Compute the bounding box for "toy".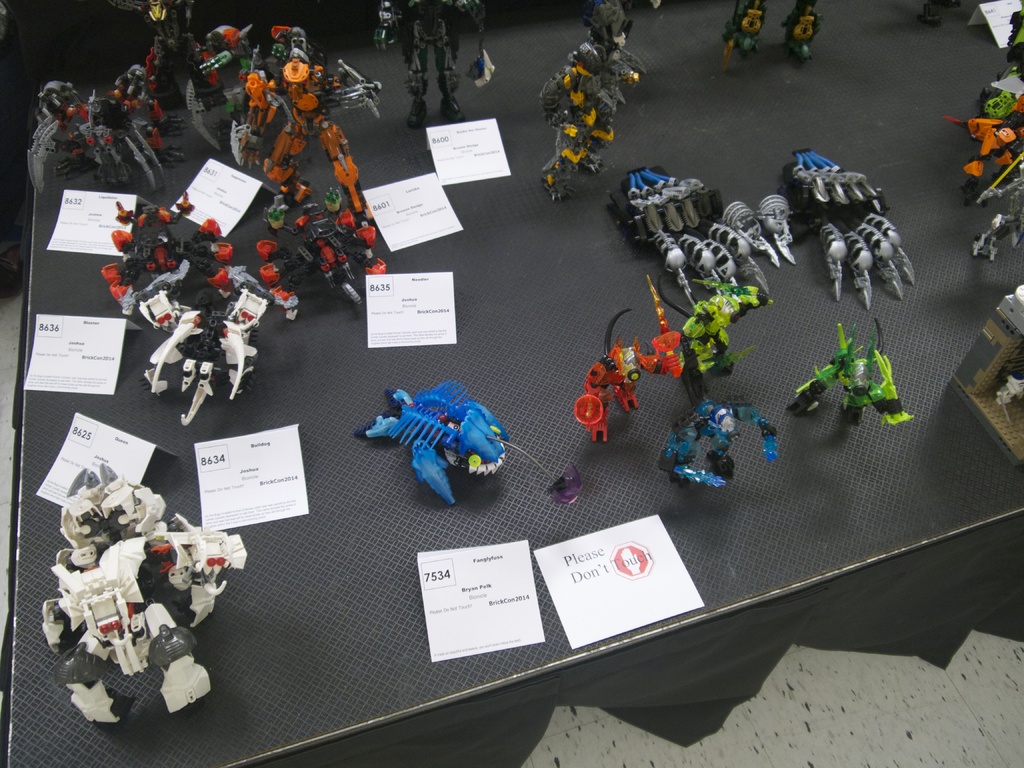
Rect(352, 371, 509, 504).
